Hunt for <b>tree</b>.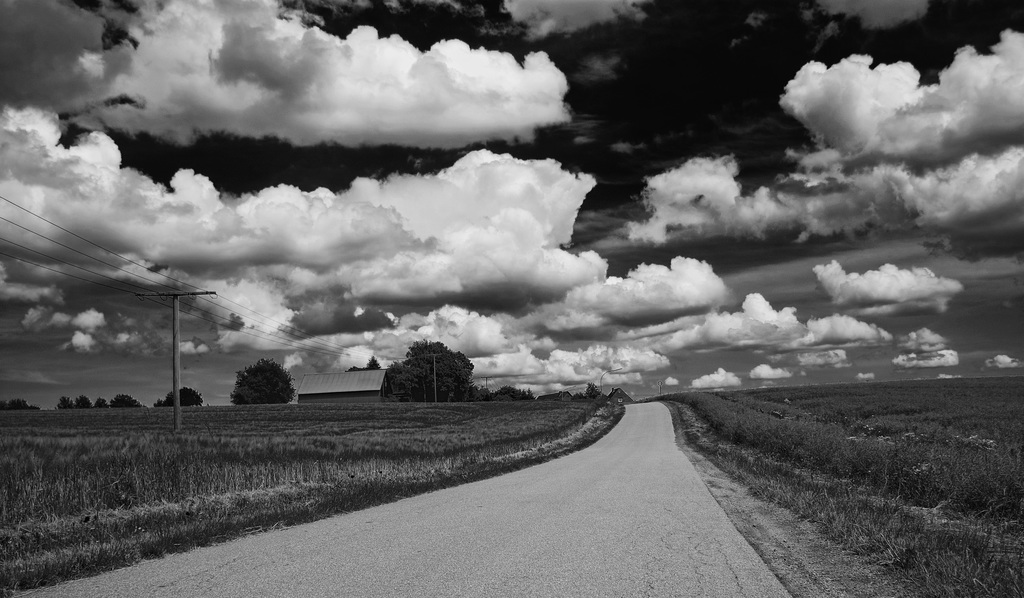
Hunted down at locate(108, 394, 142, 409).
